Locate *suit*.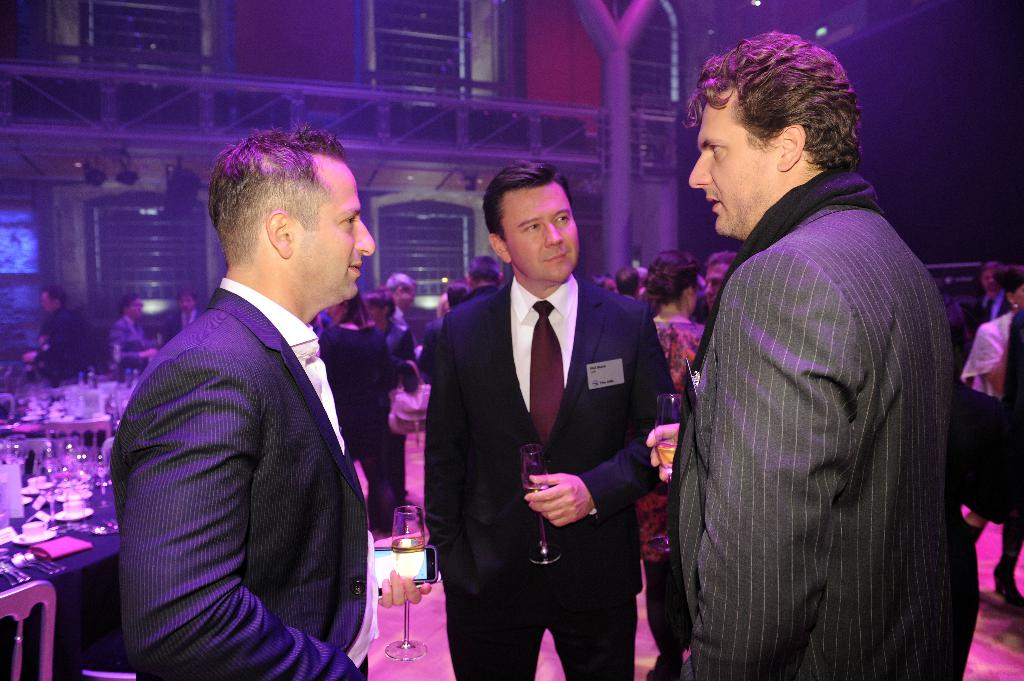
Bounding box: {"x1": 111, "y1": 314, "x2": 148, "y2": 372}.
